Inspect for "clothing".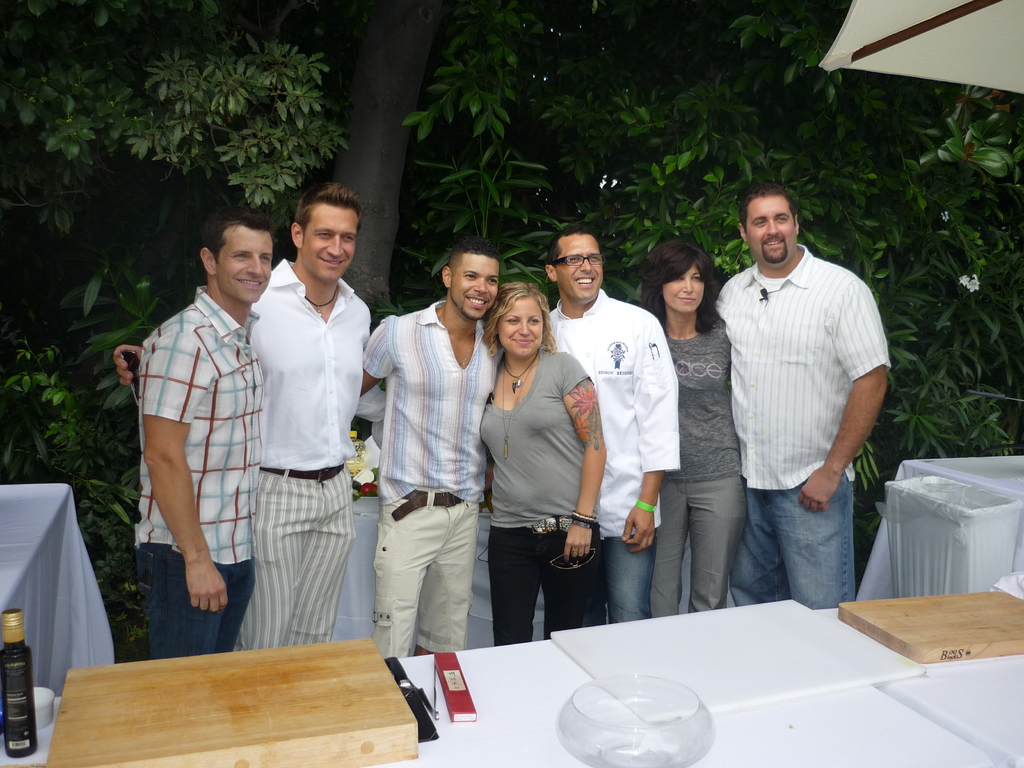
Inspection: {"left": 234, "top": 256, "right": 377, "bottom": 653}.
